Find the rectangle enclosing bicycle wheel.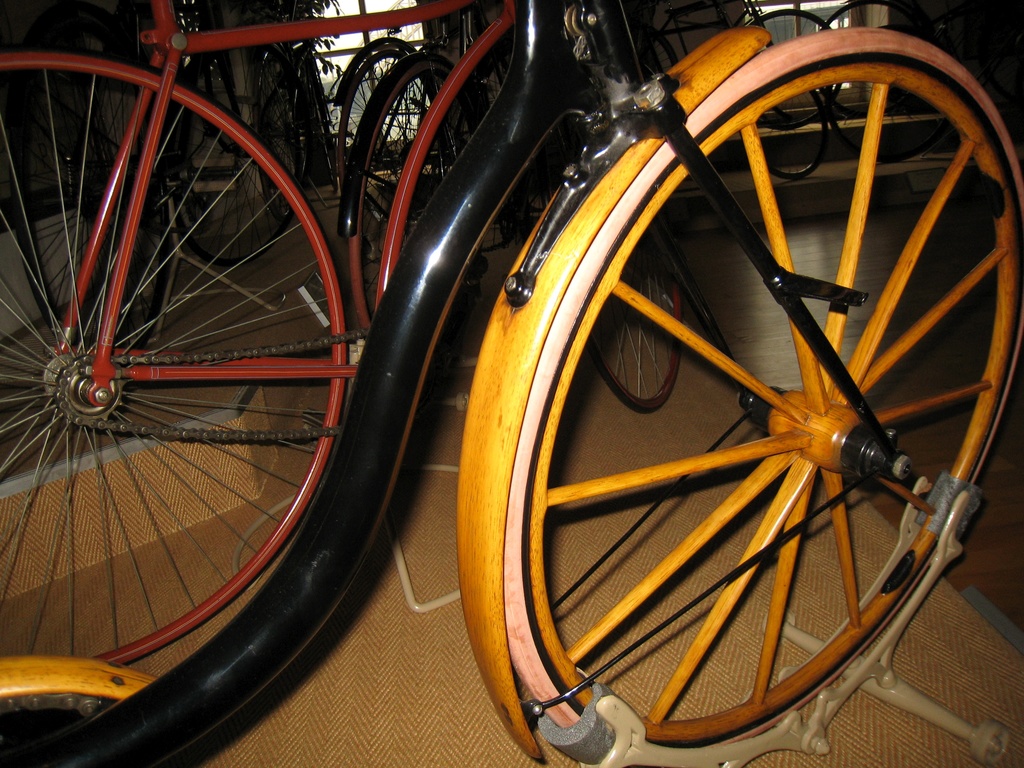
[787, 0, 920, 110].
